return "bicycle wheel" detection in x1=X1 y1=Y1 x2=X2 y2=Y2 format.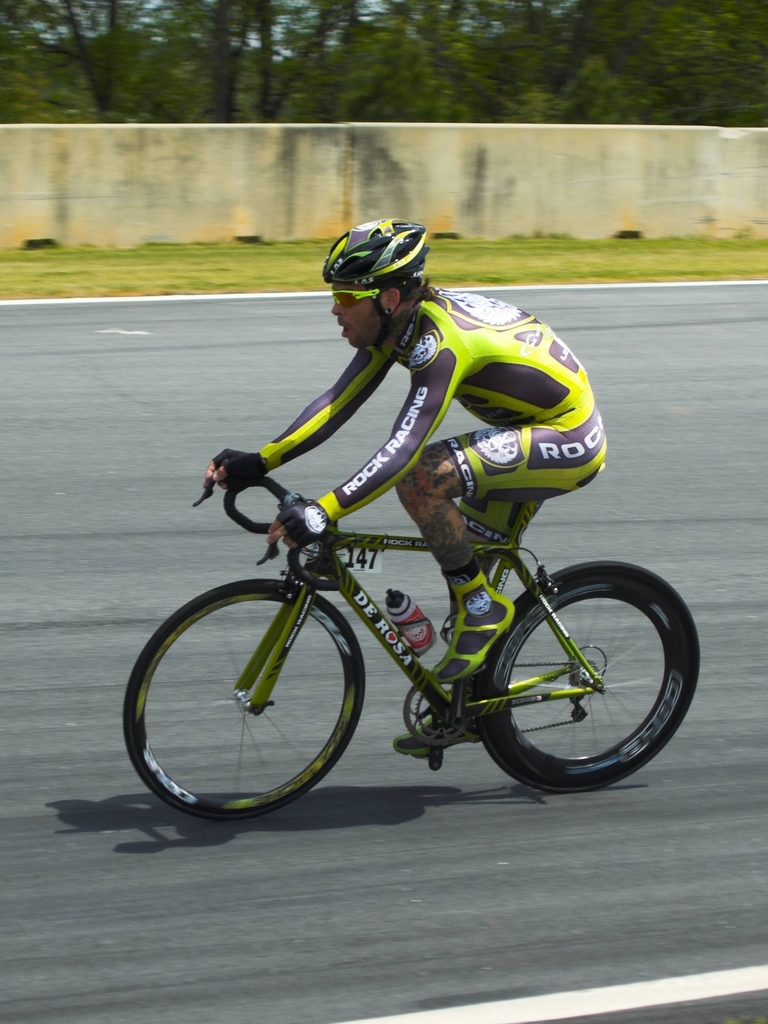
x1=478 y1=562 x2=702 y2=790.
